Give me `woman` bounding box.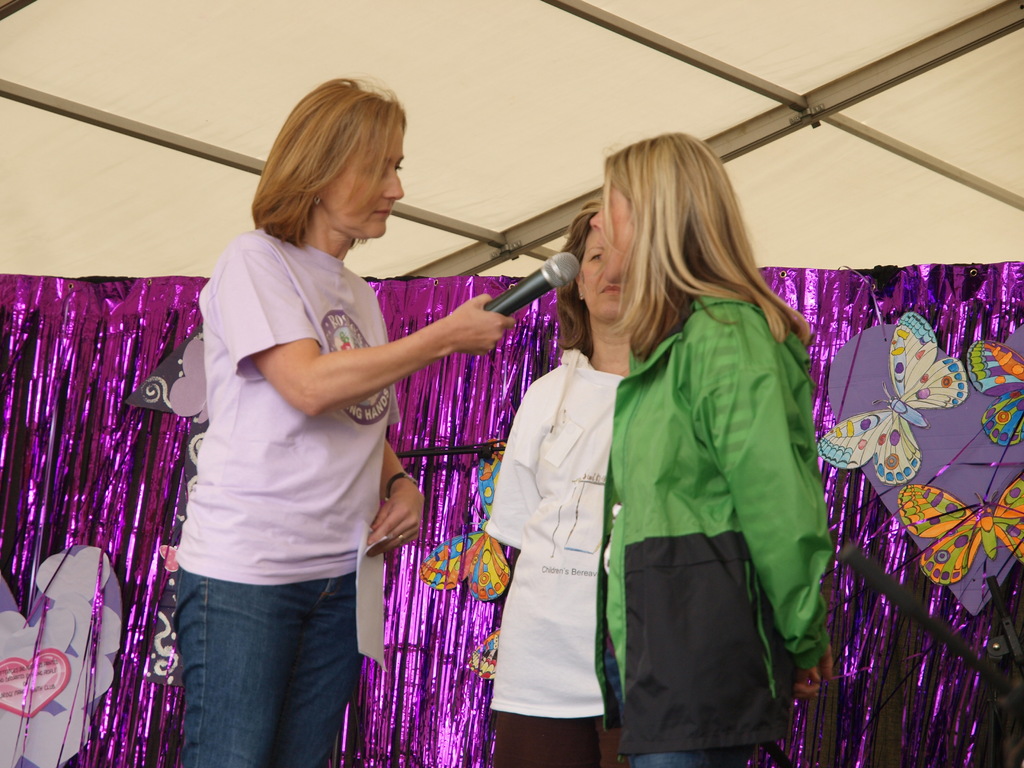
[593,131,833,767].
